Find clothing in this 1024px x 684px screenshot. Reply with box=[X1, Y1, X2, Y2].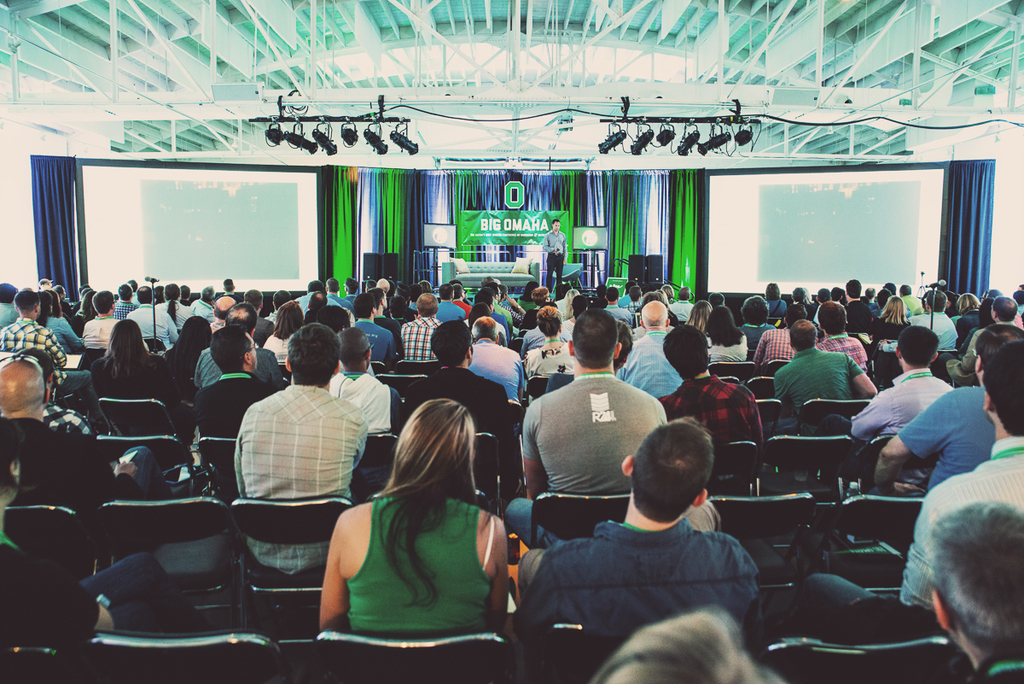
box=[0, 314, 74, 437].
